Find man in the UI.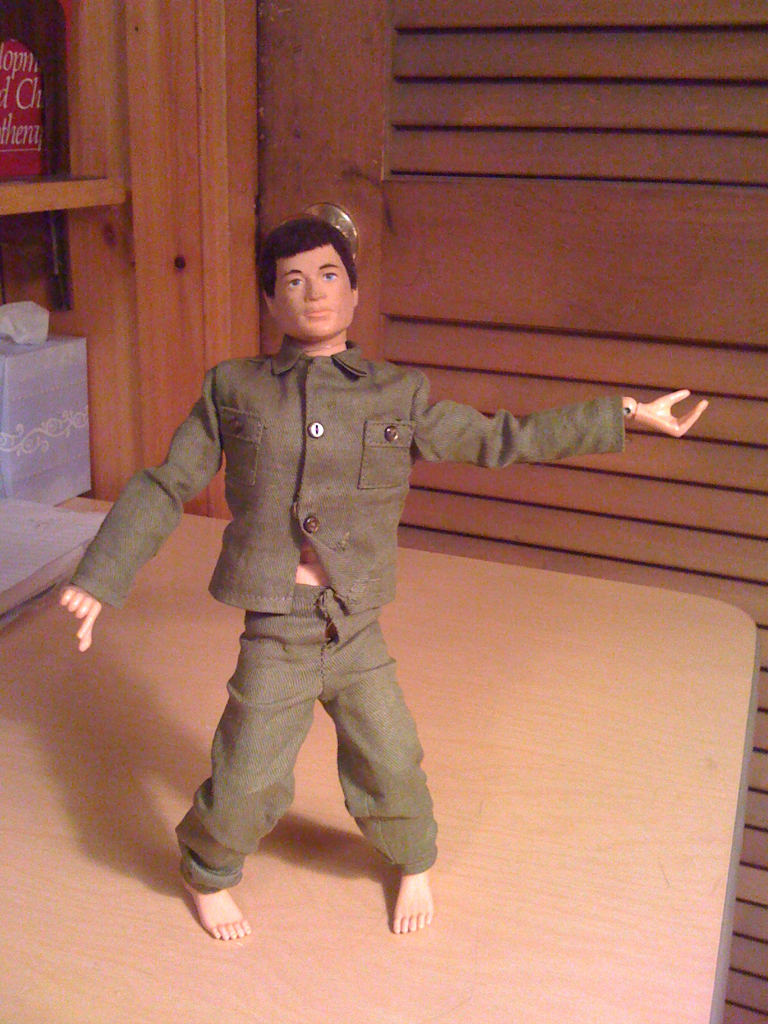
UI element at x1=87 y1=185 x2=629 y2=928.
